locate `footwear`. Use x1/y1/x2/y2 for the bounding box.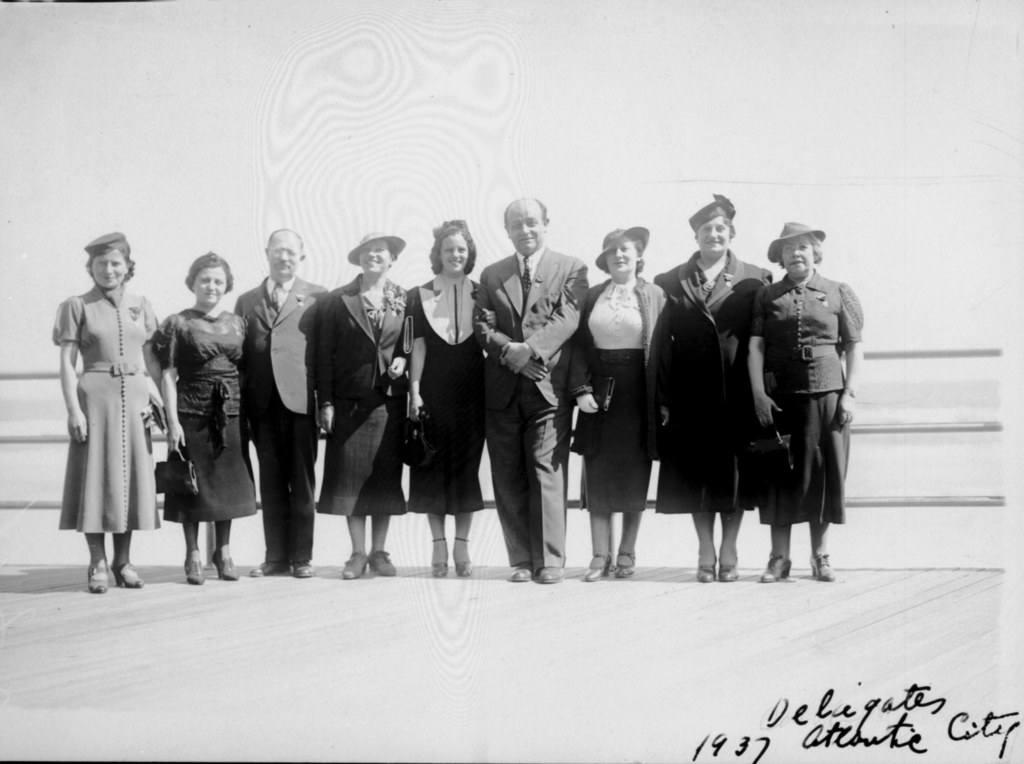
451/536/473/584.
